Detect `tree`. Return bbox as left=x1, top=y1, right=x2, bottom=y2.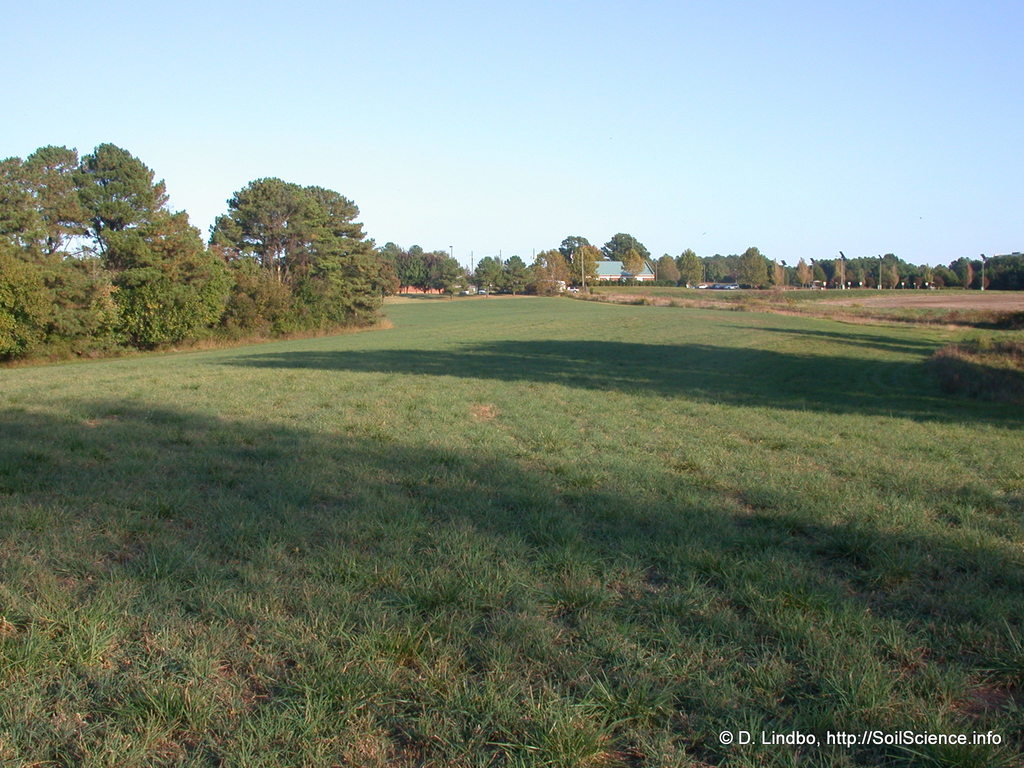
left=707, top=258, right=736, bottom=283.
